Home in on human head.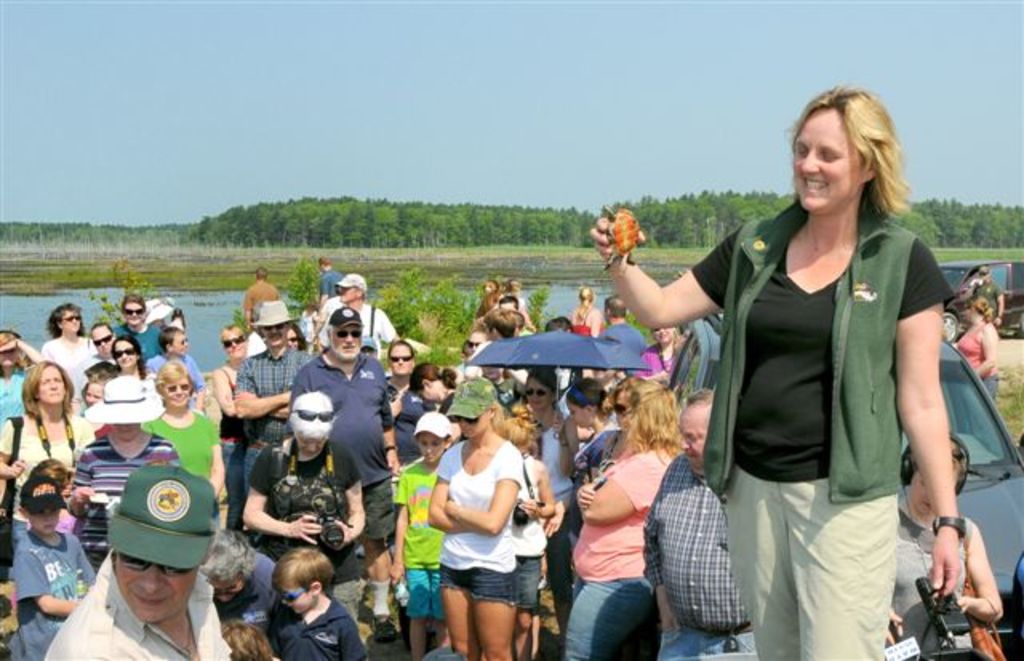
Homed in at (x1=466, y1=330, x2=488, y2=352).
